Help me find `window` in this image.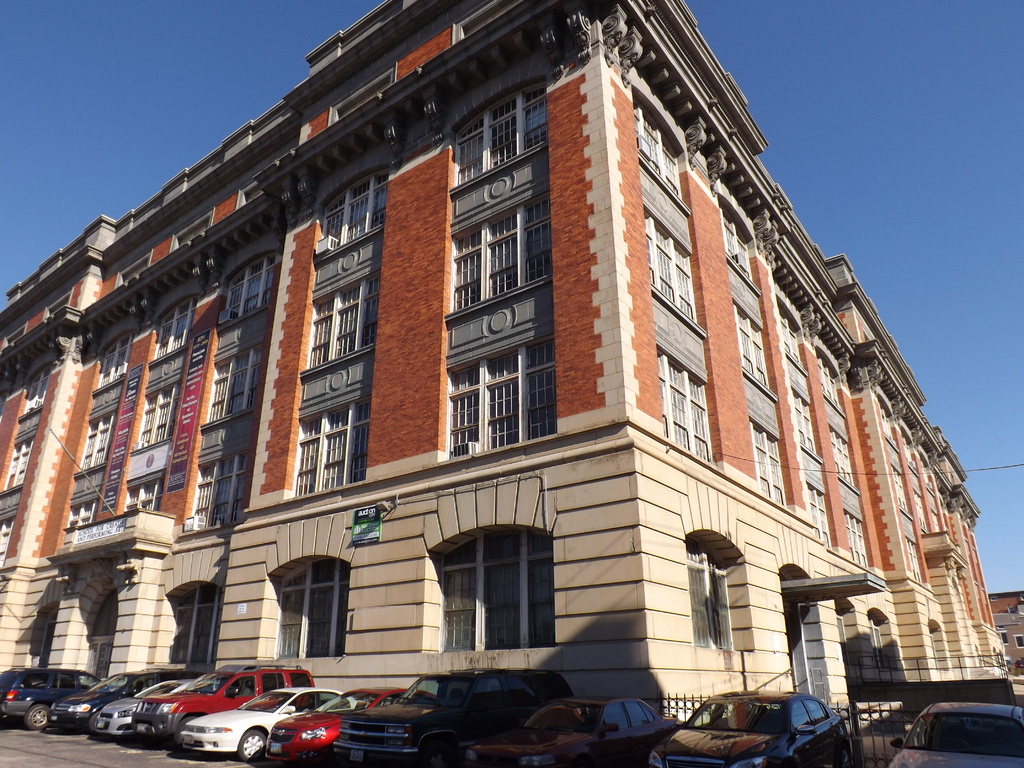
Found it: bbox=[845, 511, 868, 569].
